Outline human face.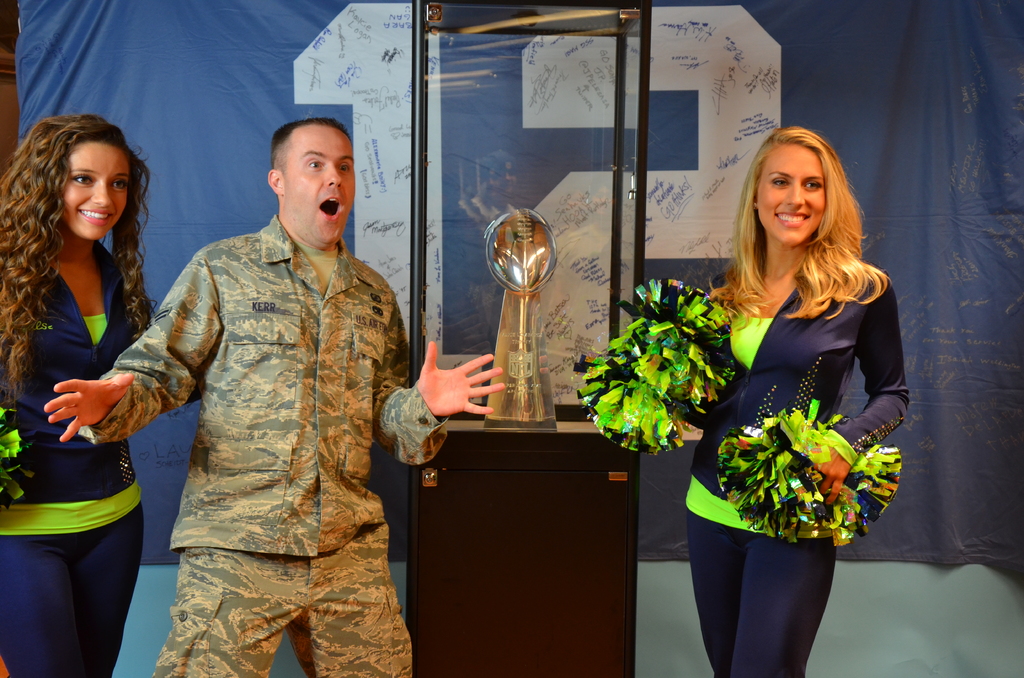
Outline: box(755, 146, 829, 247).
